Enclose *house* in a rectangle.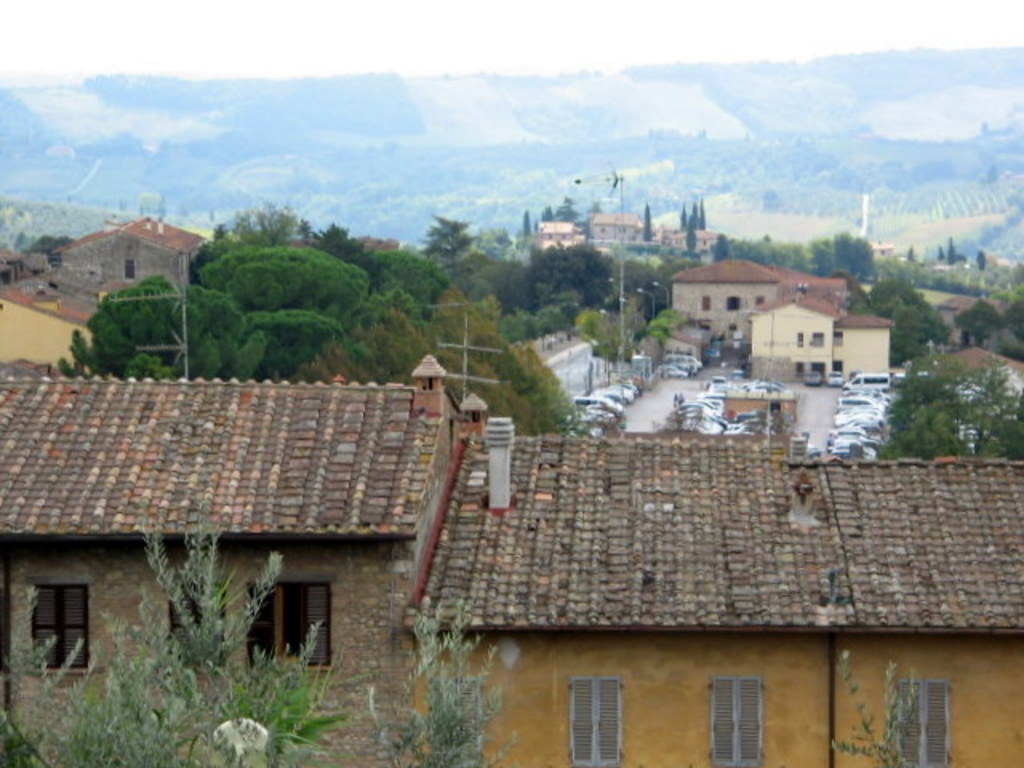
box(56, 213, 210, 306).
